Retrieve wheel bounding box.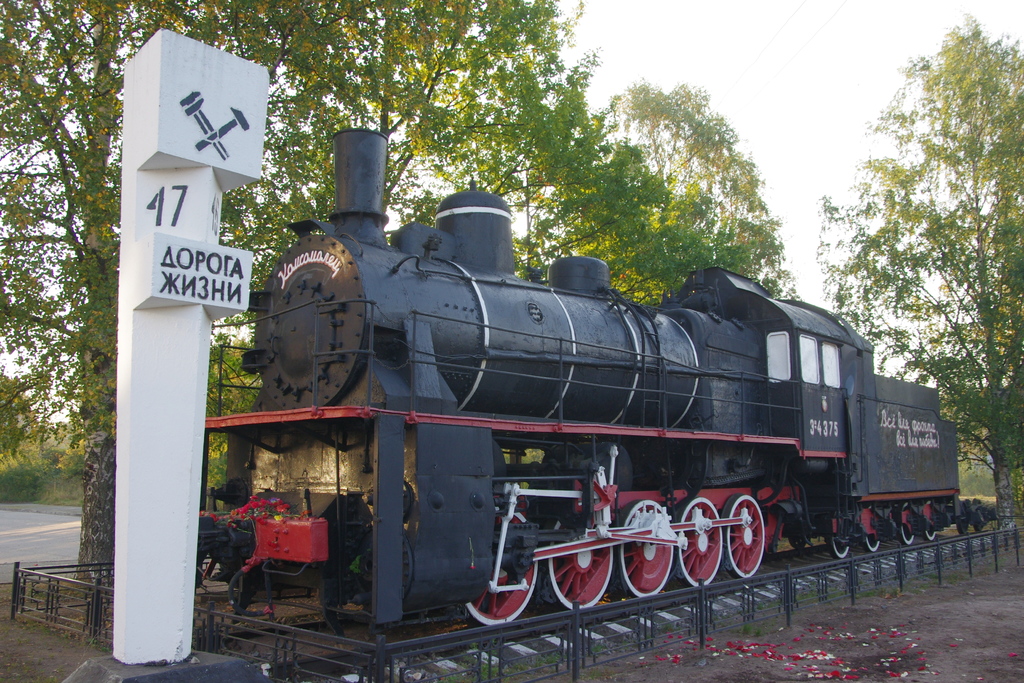
Bounding box: <bbox>669, 495, 720, 582</bbox>.
